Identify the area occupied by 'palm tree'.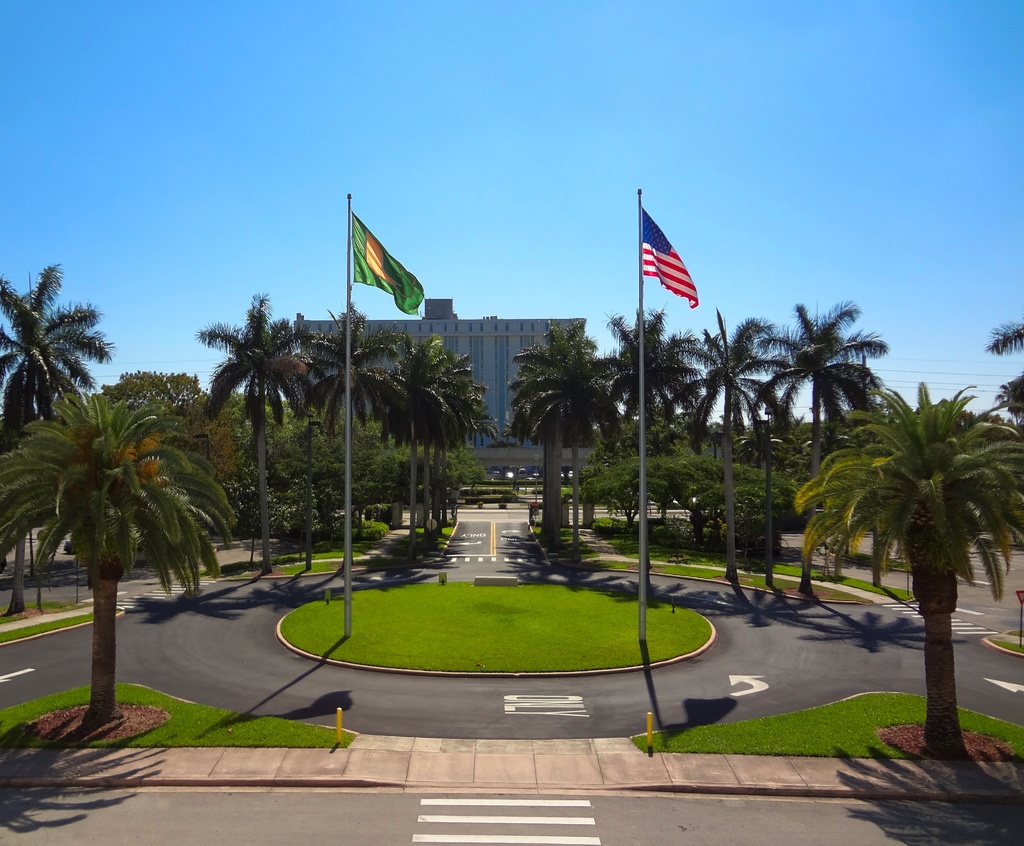
Area: <box>838,404,1007,752</box>.
